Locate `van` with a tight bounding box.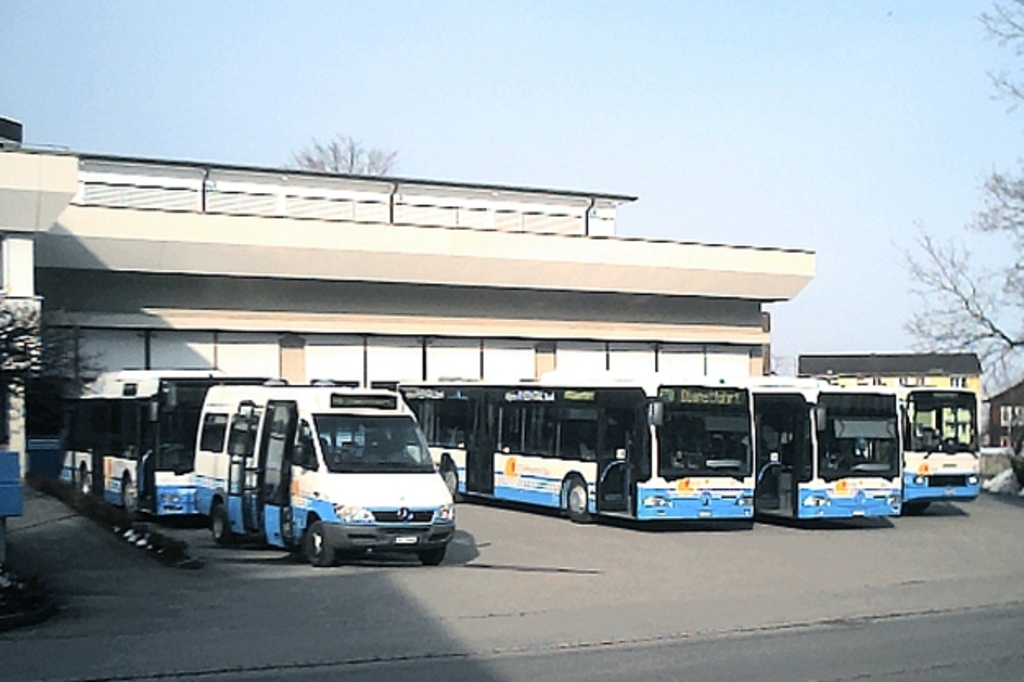
Rect(190, 384, 460, 567).
